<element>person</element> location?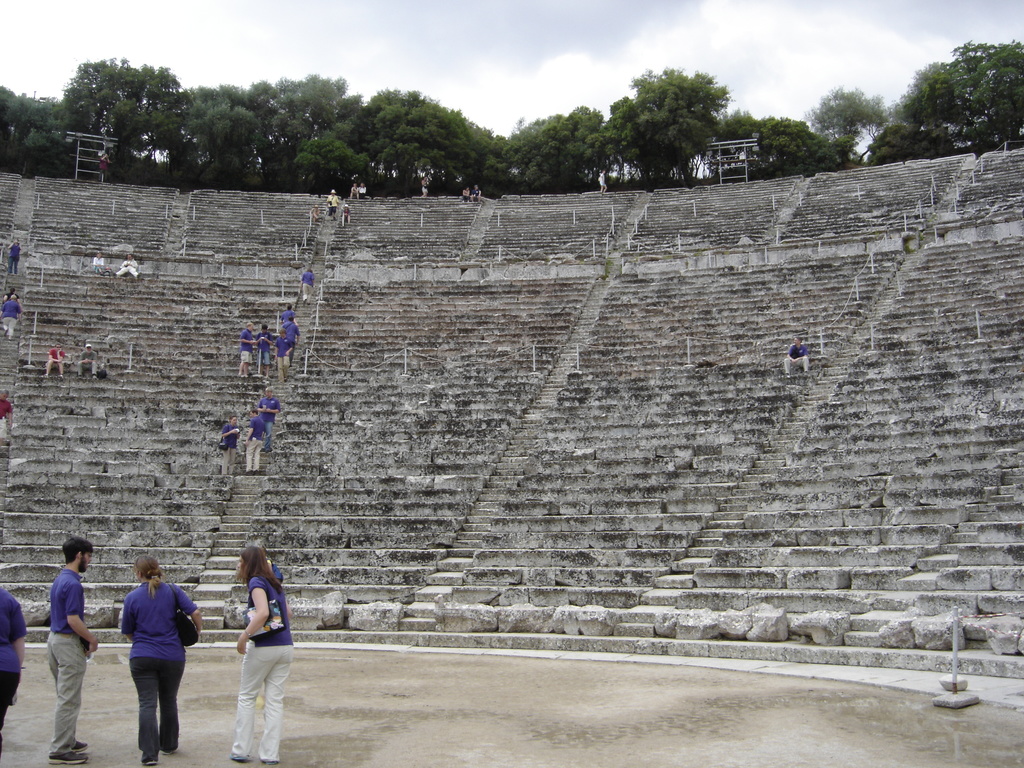
[105, 551, 180, 753]
